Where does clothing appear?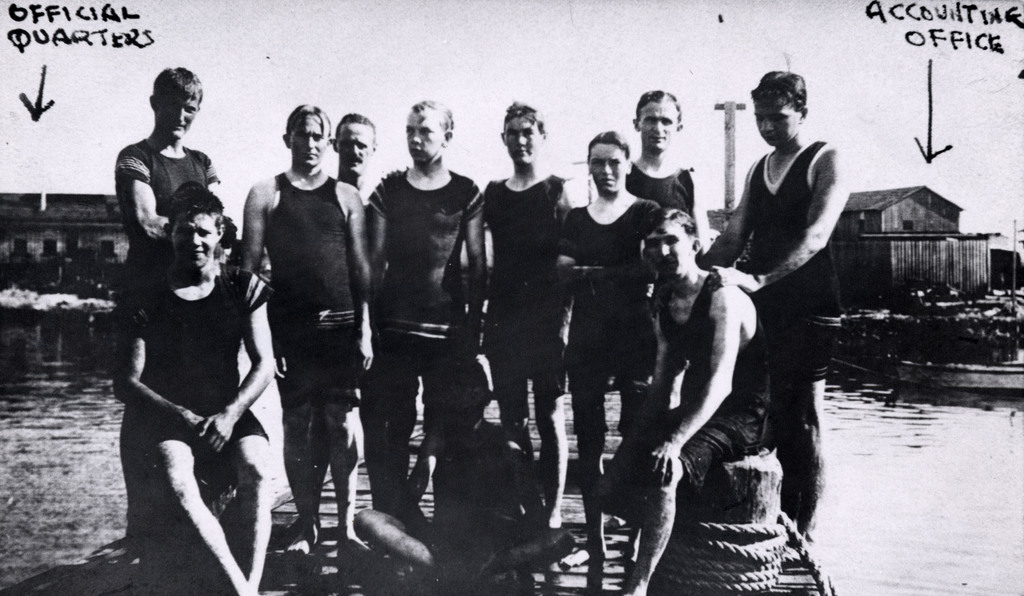
Appears at (728, 135, 838, 324).
